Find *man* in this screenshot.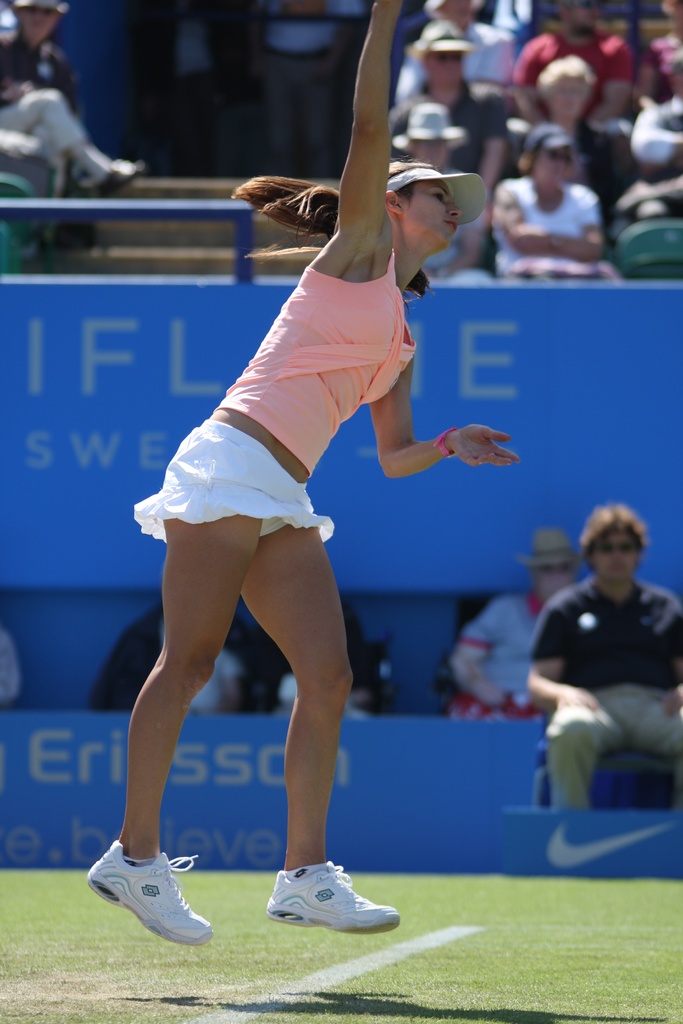
The bounding box for *man* is [620,40,682,179].
